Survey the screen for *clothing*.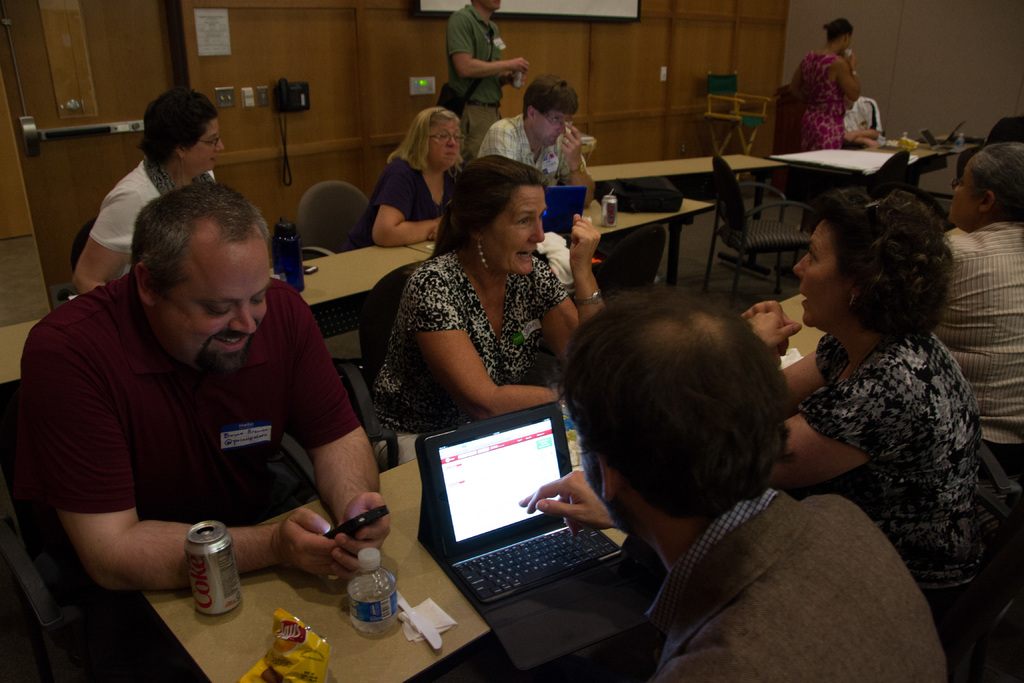
Survey found: bbox=[90, 160, 214, 278].
